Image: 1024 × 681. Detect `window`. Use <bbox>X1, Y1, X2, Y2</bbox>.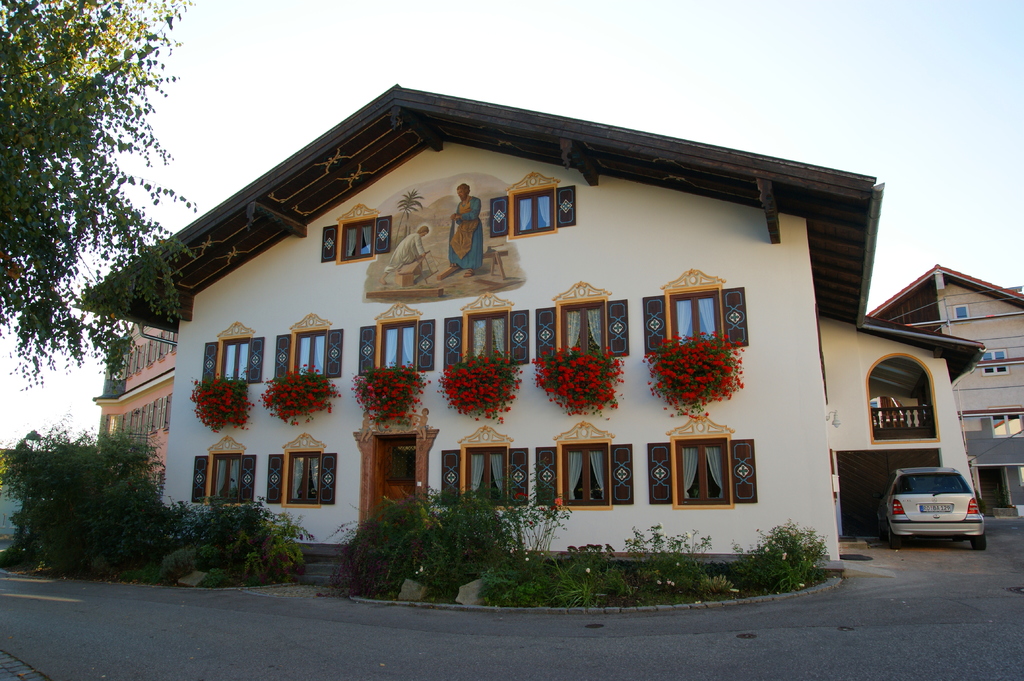
<bbox>199, 454, 243, 508</bbox>.
